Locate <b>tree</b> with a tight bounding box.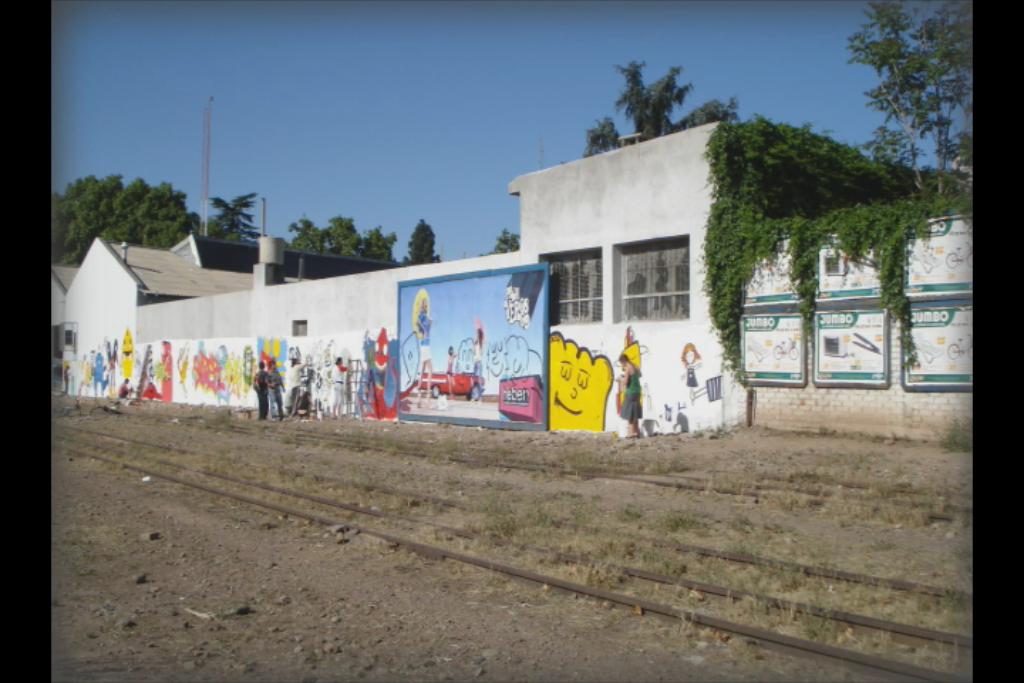
(x1=142, y1=179, x2=199, y2=245).
